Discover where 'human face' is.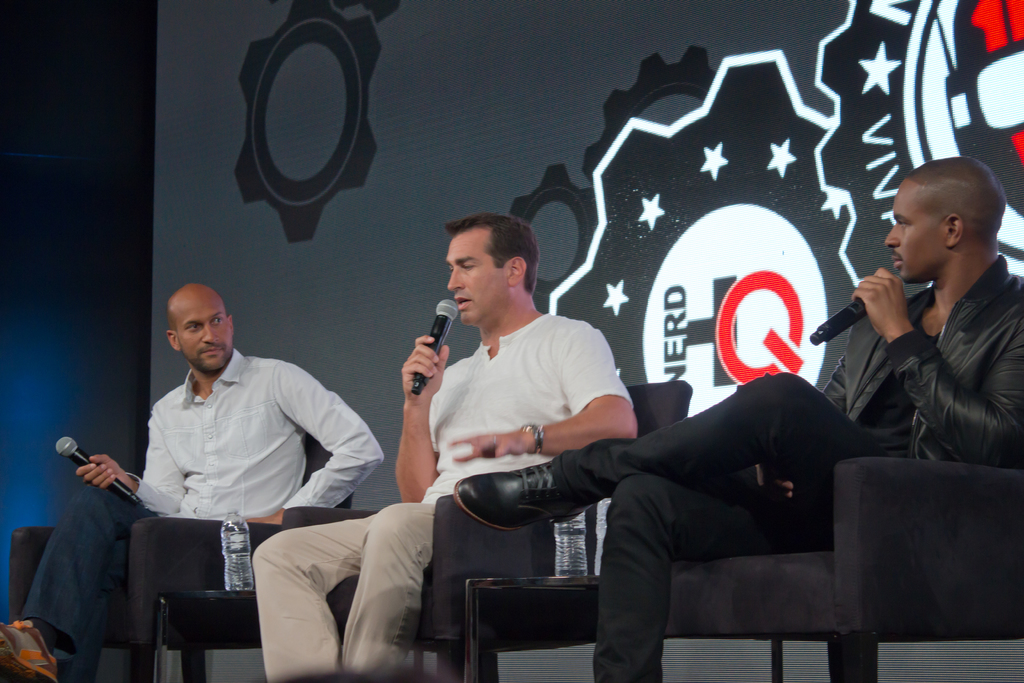
Discovered at [887, 183, 948, 284].
